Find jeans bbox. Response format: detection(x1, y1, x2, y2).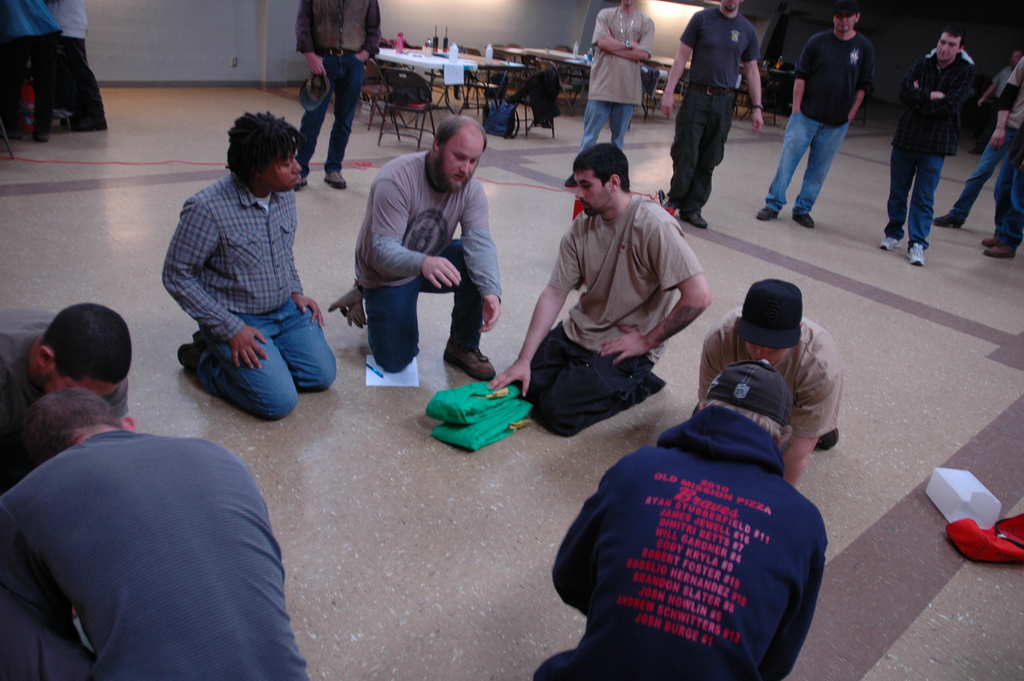
detection(175, 298, 329, 430).
